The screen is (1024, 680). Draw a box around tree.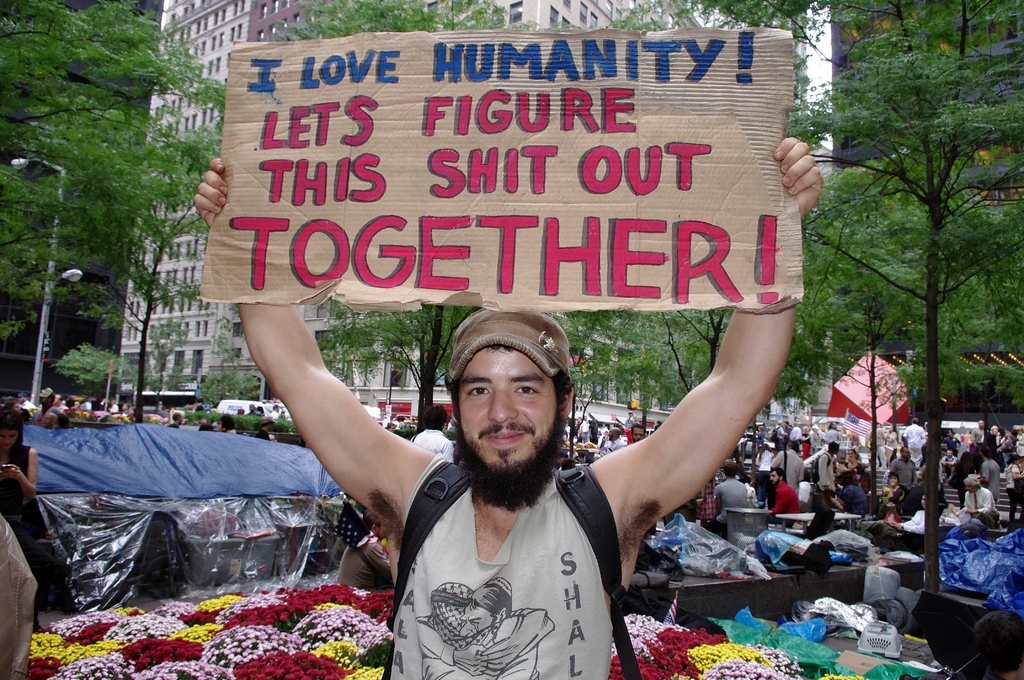
52,340,119,395.
